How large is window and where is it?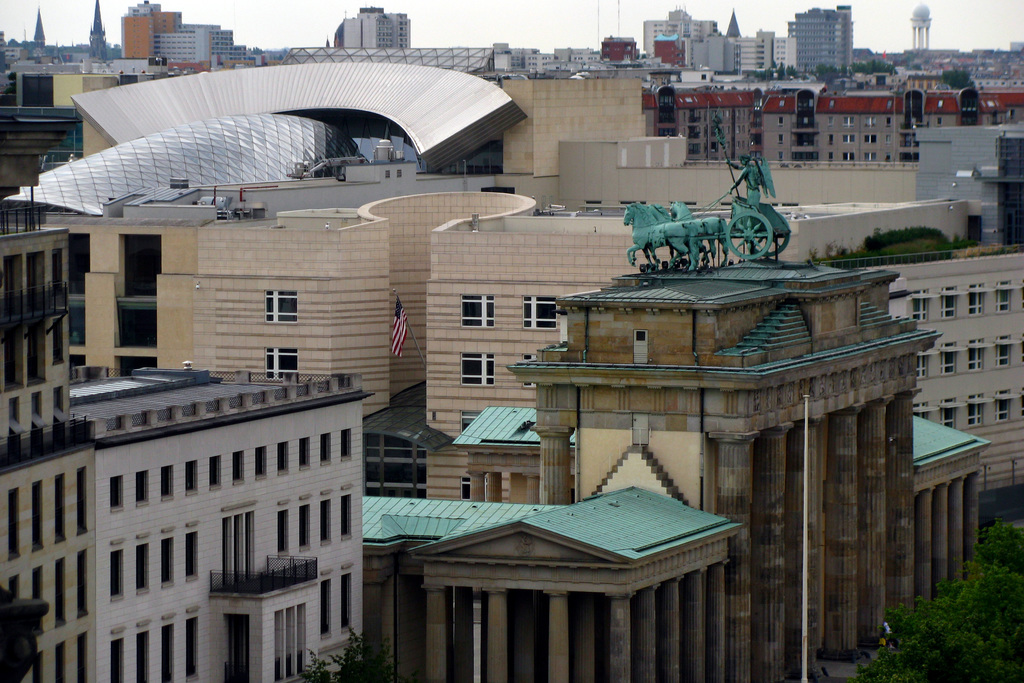
Bounding box: l=776, t=134, r=788, b=145.
